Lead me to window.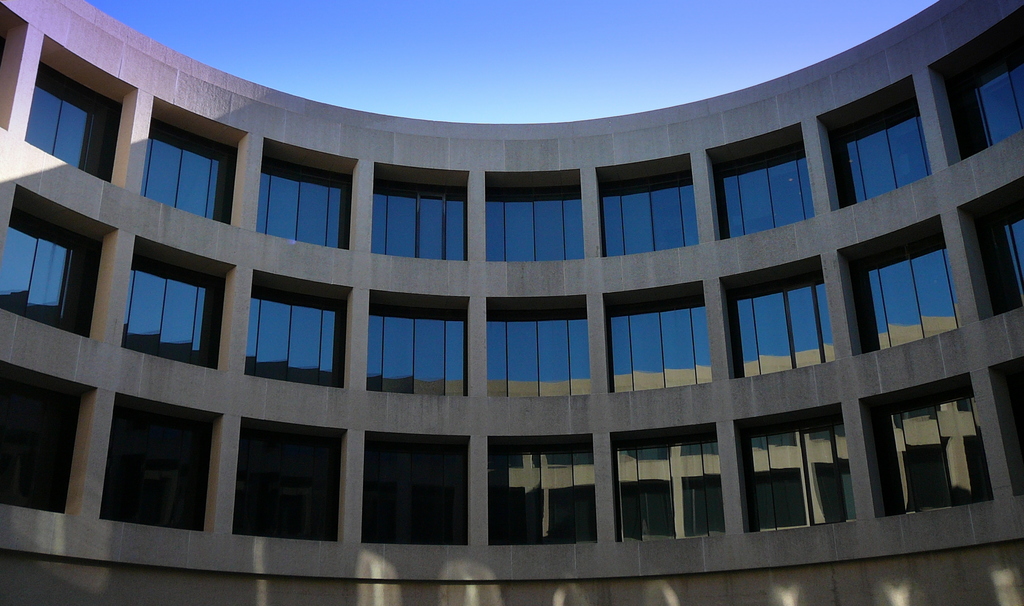
Lead to <box>0,355,92,518</box>.
